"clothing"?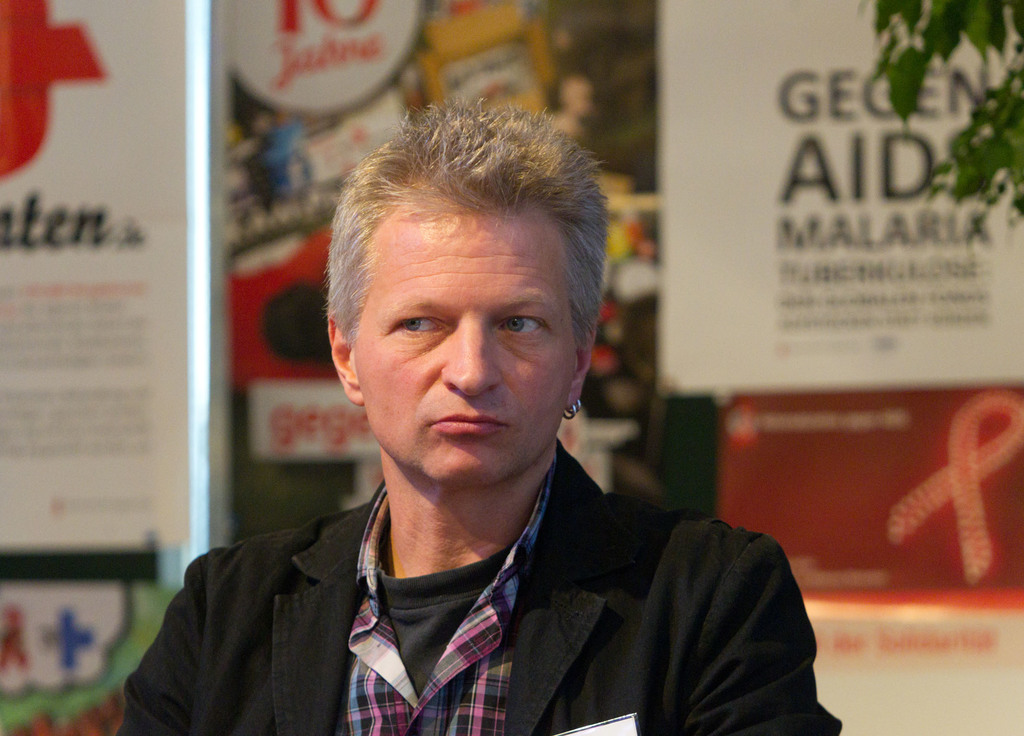
box=[111, 462, 844, 735]
